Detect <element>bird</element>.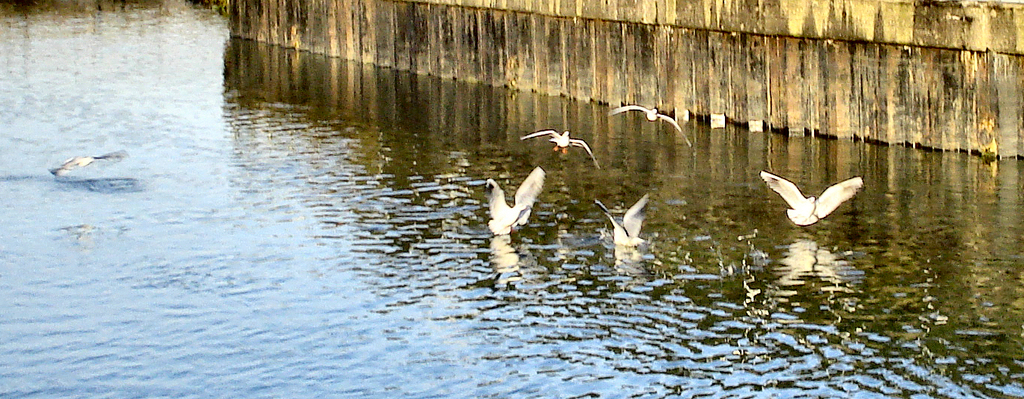
Detected at x1=514, y1=123, x2=597, y2=160.
